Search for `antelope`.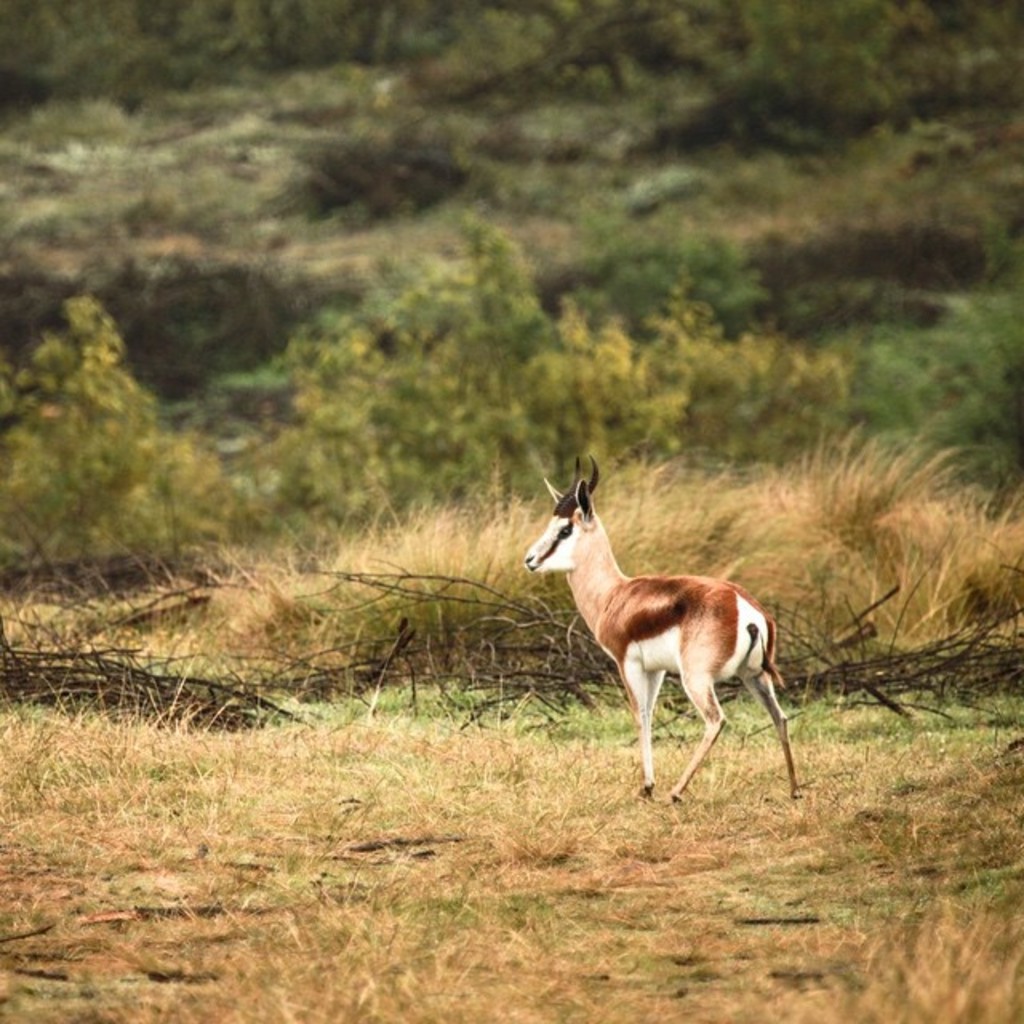
Found at [523,454,802,797].
